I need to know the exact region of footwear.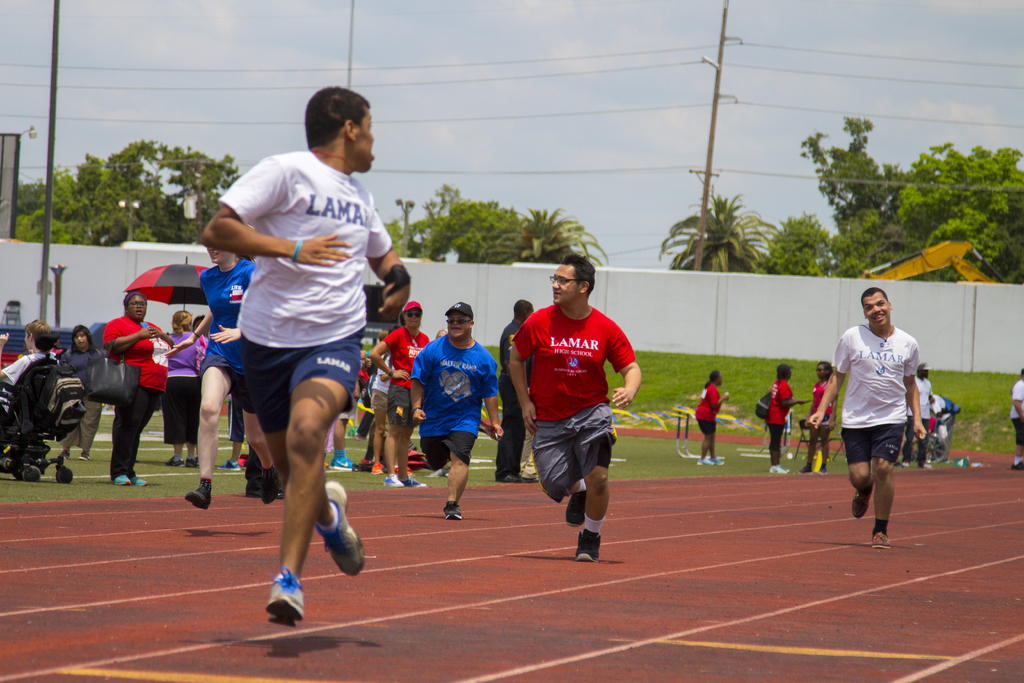
Region: left=253, top=574, right=313, bottom=631.
